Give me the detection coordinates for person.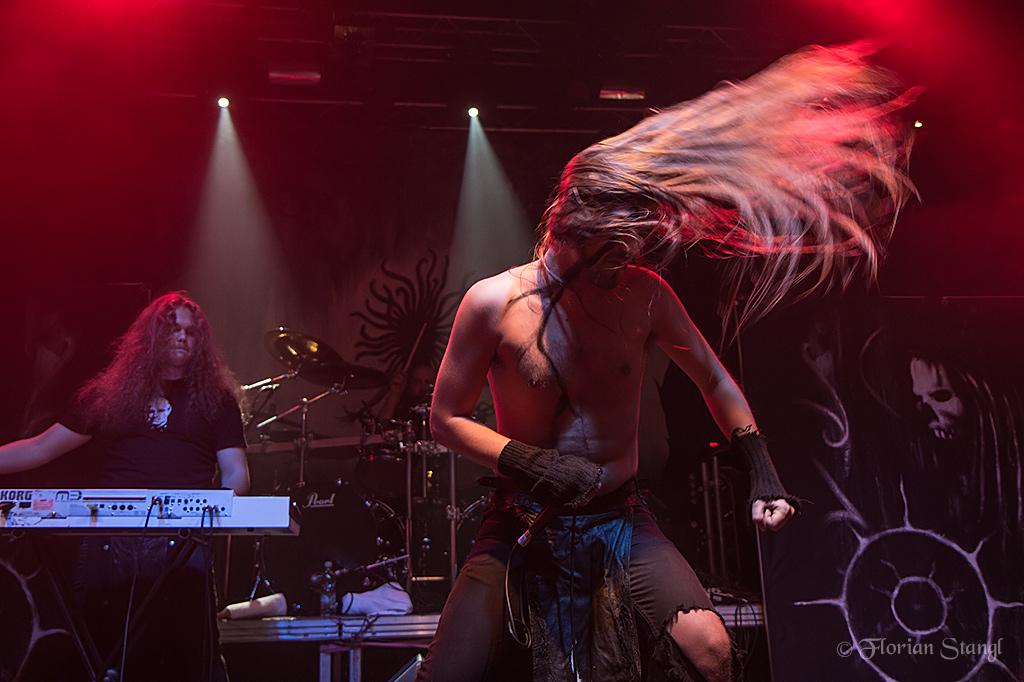
227, 573, 411, 670.
